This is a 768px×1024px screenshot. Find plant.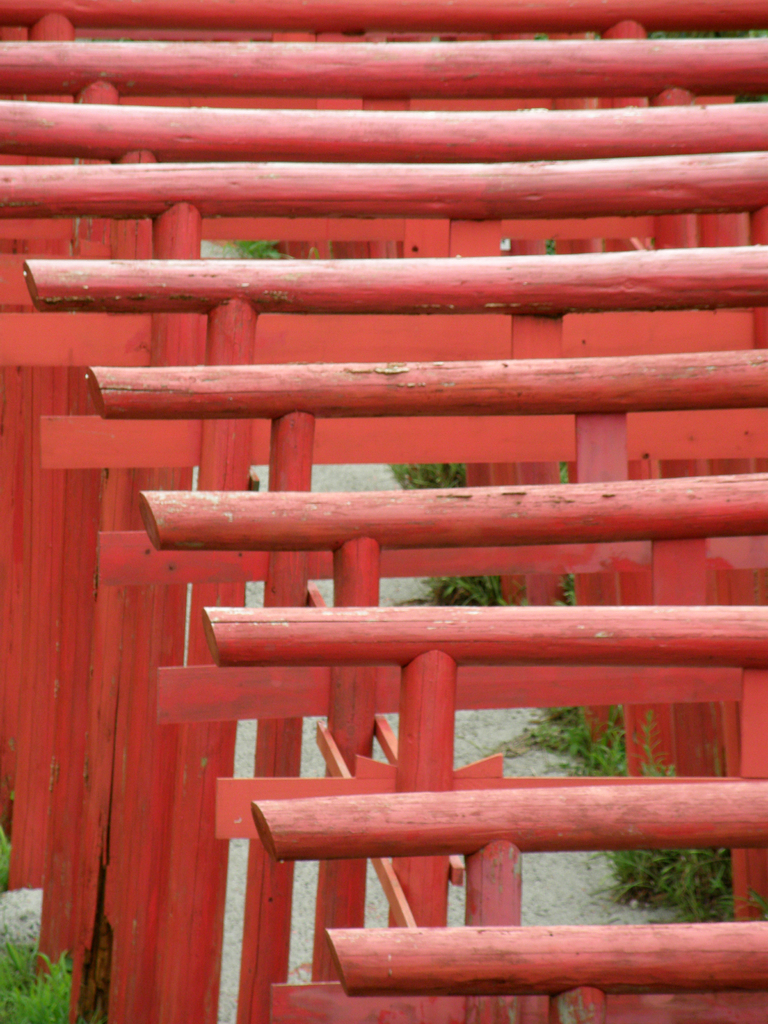
Bounding box: 381,438,573,494.
